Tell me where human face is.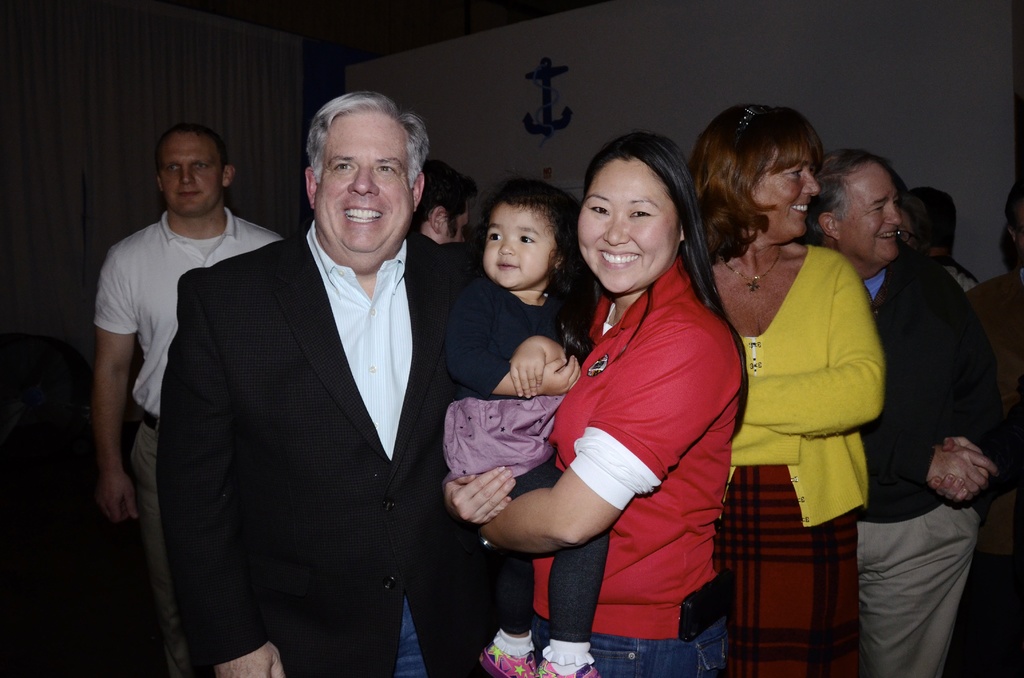
human face is at (left=482, top=210, right=548, bottom=300).
